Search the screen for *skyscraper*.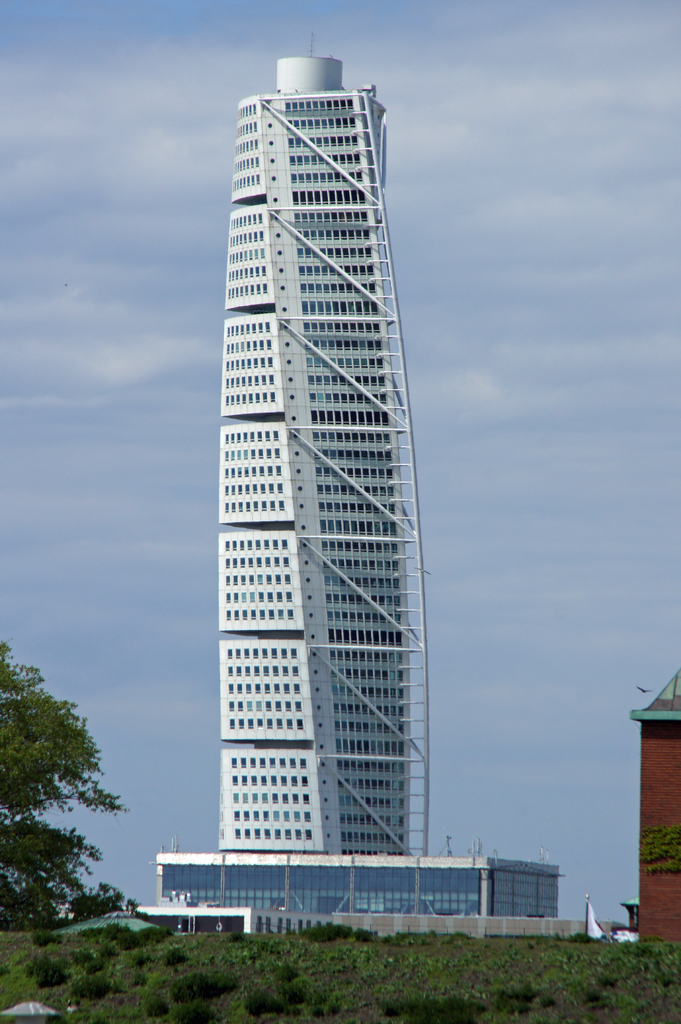
Found at bbox(153, 25, 465, 915).
